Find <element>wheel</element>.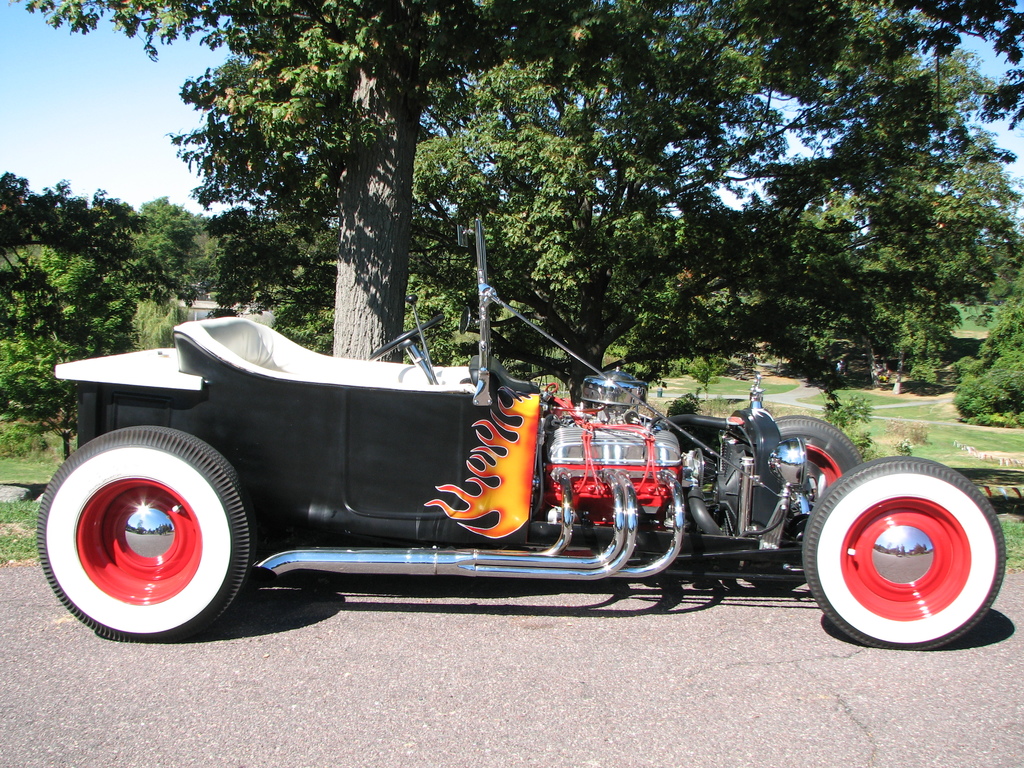
775, 415, 865, 490.
